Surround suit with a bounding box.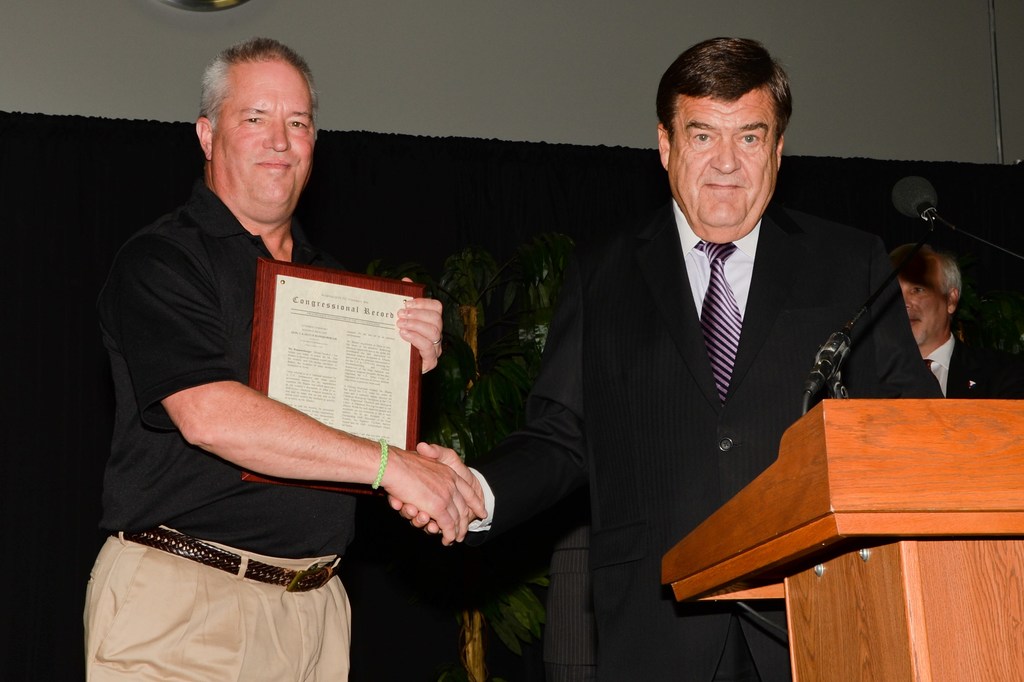
left=910, top=326, right=1023, bottom=409.
